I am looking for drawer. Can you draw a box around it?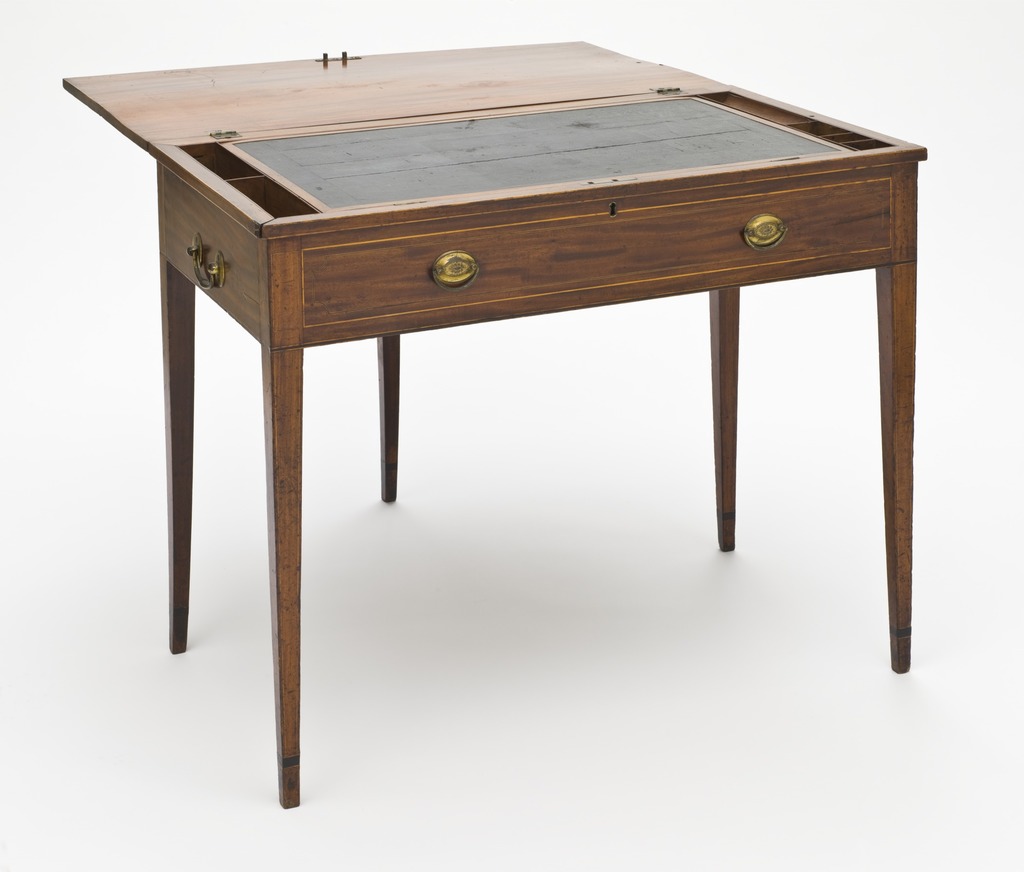
Sure, the bounding box is (303,178,895,328).
